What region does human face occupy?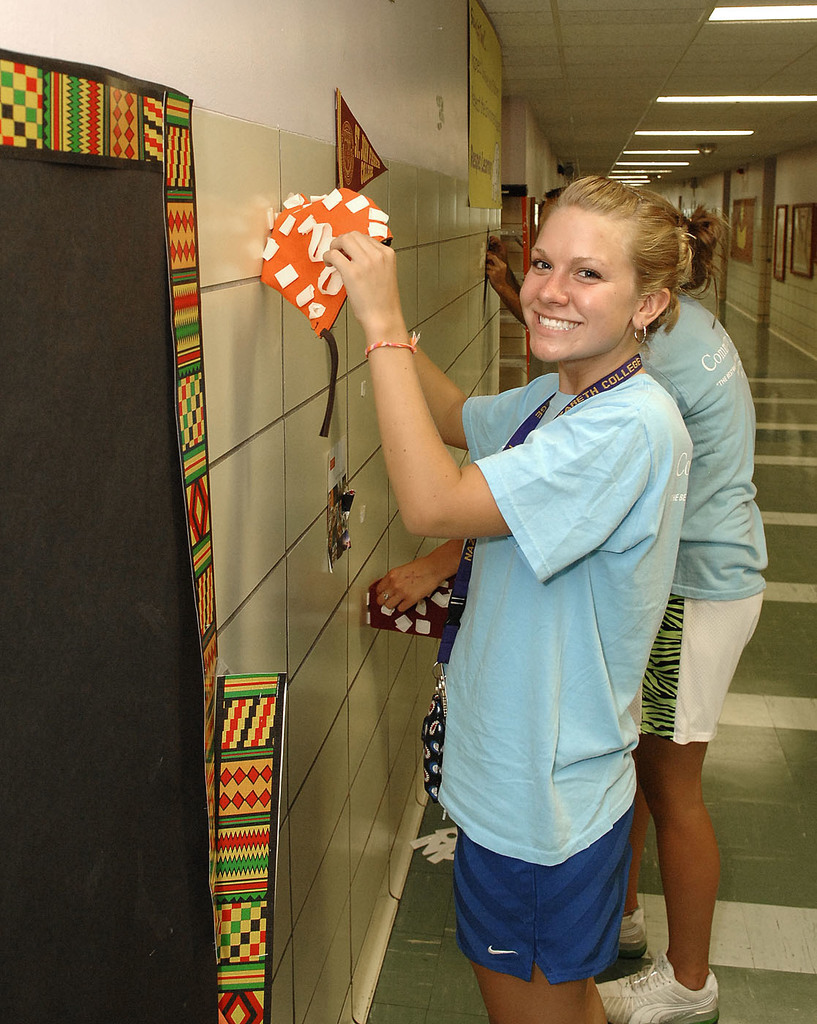
BBox(516, 210, 639, 364).
